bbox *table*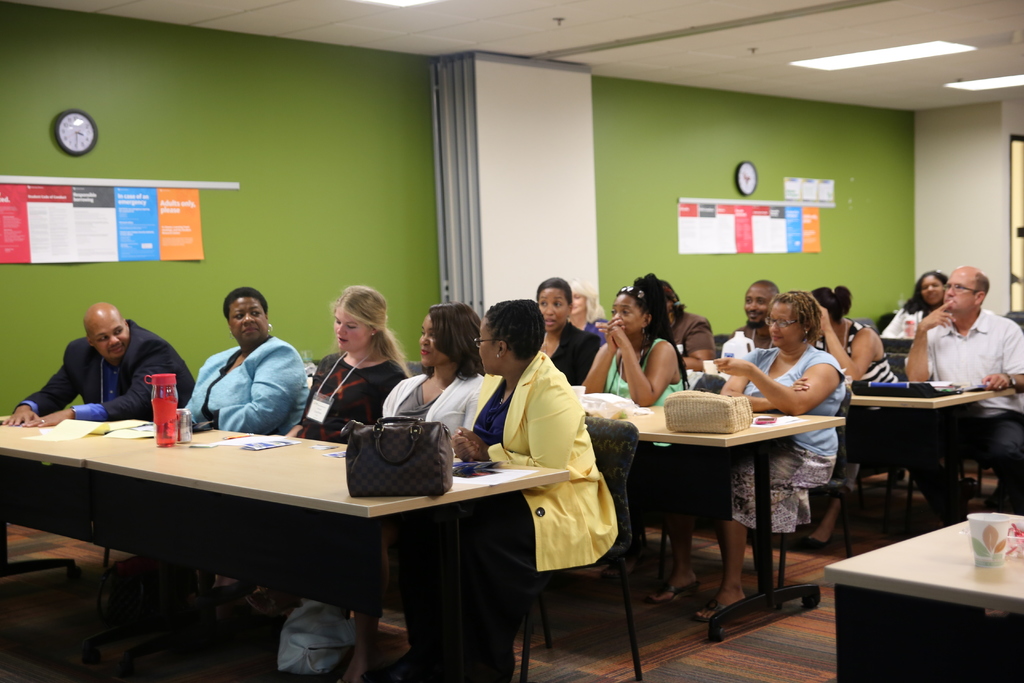
(821, 508, 1023, 682)
